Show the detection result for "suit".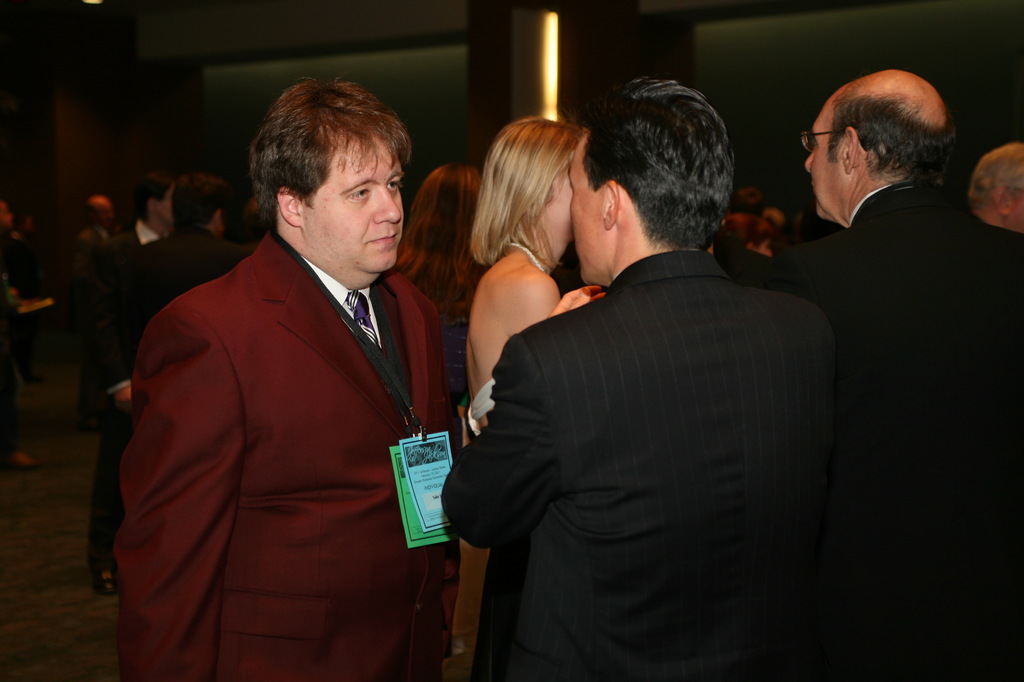
[left=117, top=230, right=453, bottom=681].
